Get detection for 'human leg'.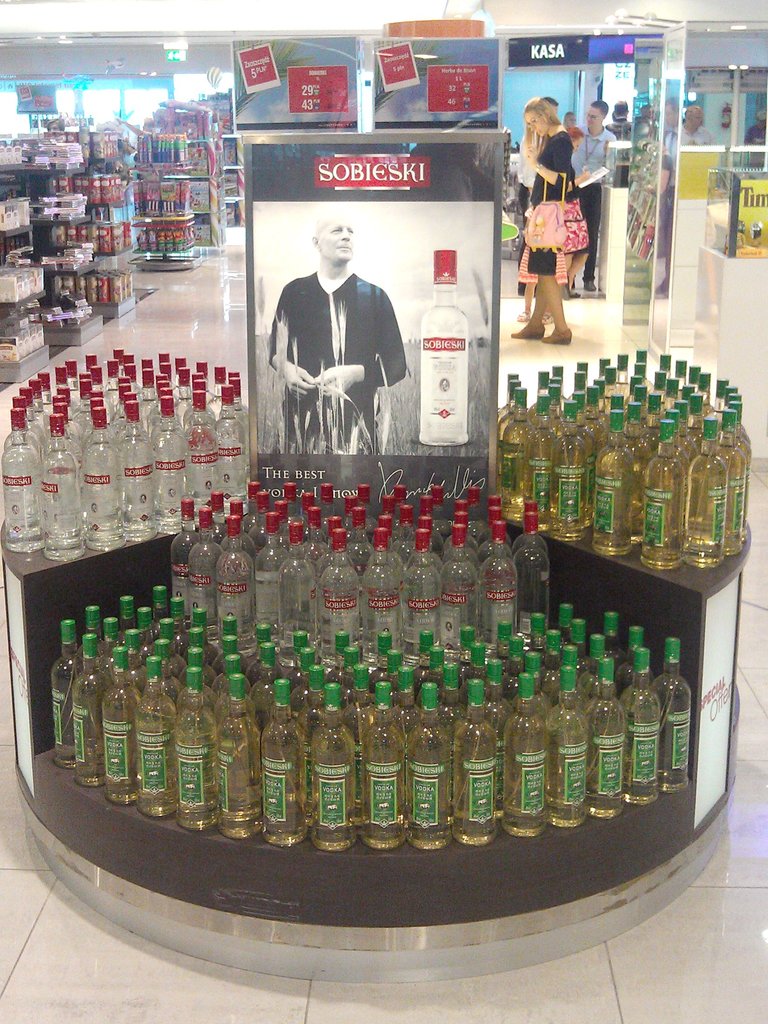
Detection: bbox=(539, 273, 570, 344).
